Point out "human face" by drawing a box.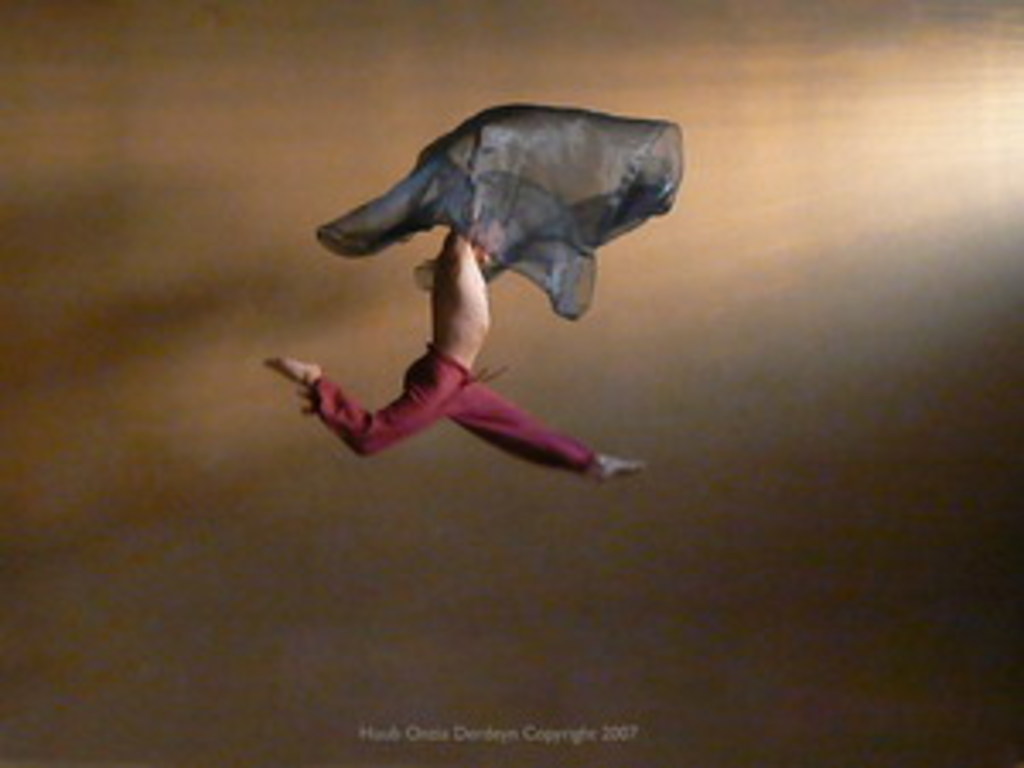
left=567, top=123, right=597, bottom=171.
